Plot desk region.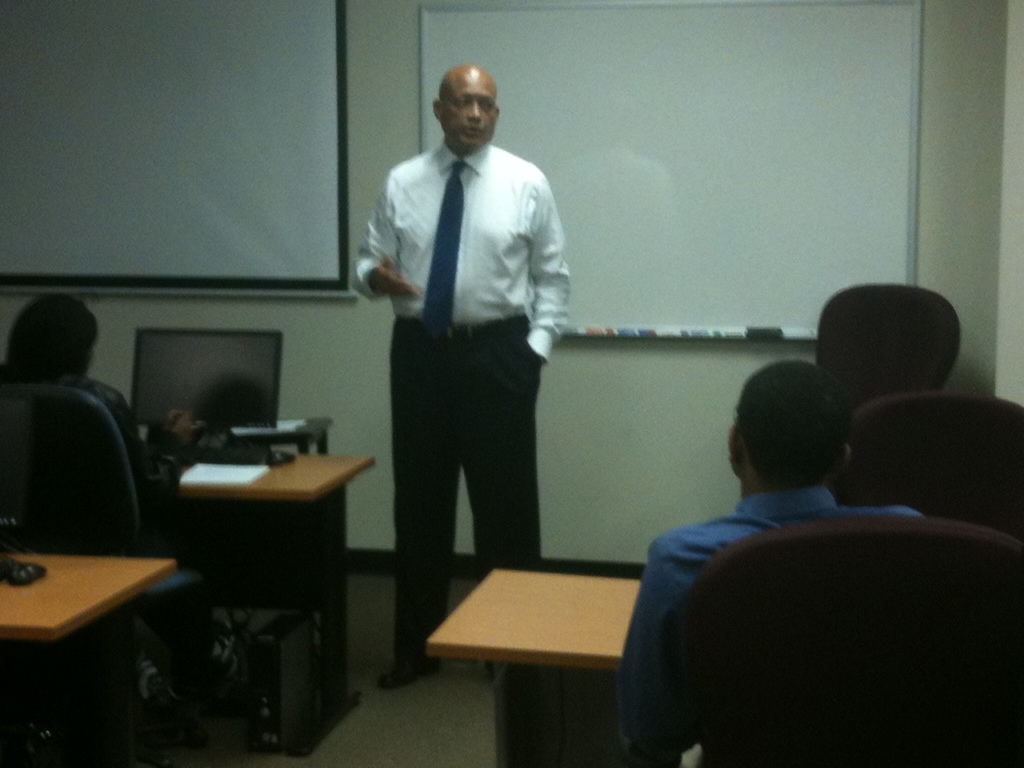
Plotted at {"x1": 426, "y1": 569, "x2": 643, "y2": 767}.
